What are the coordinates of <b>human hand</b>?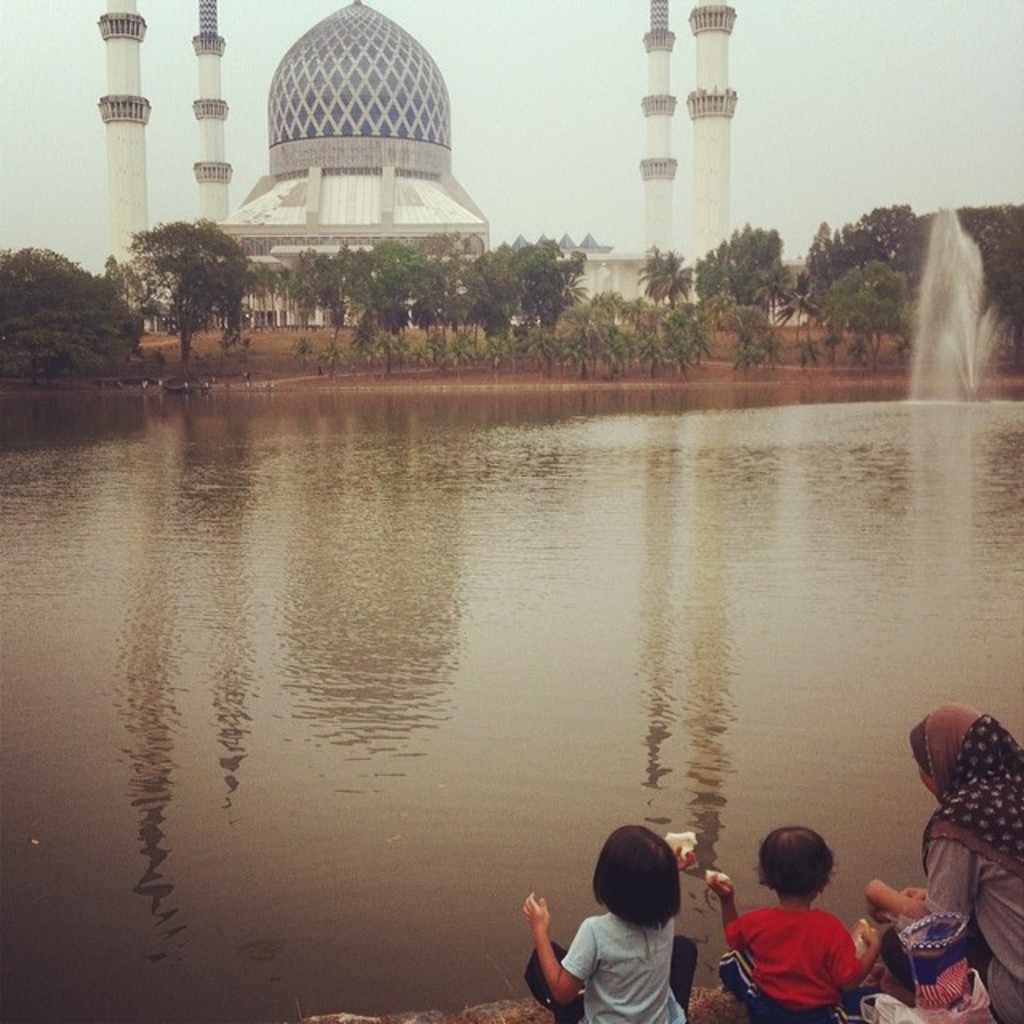
[left=861, top=915, right=883, bottom=950].
